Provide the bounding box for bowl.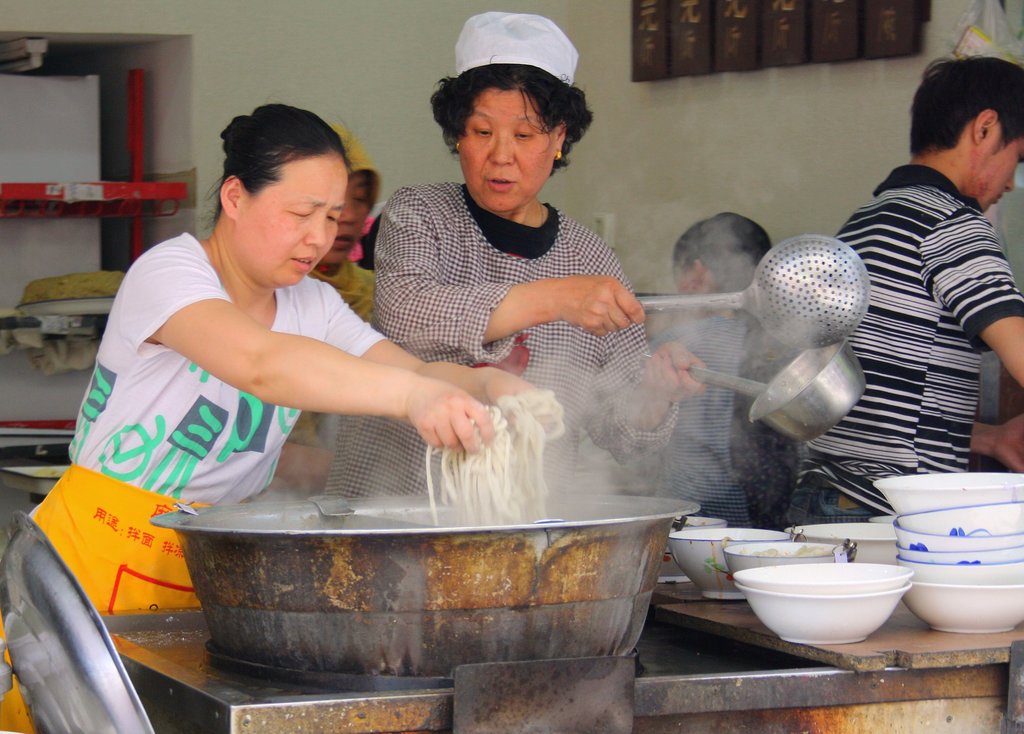
{"left": 666, "top": 526, "right": 790, "bottom": 596}.
